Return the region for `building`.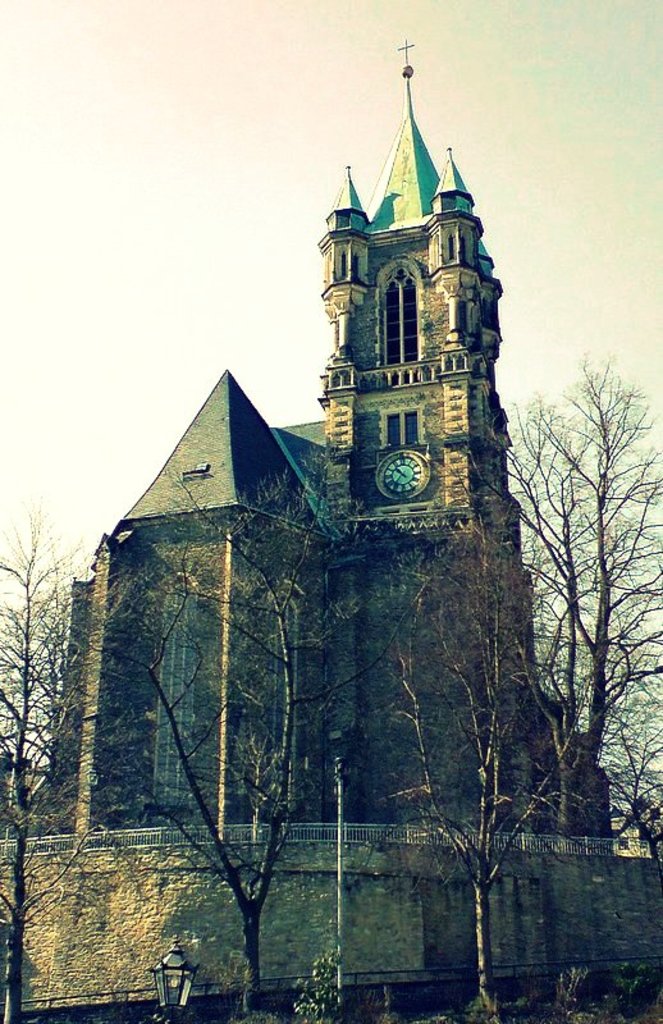
rect(52, 42, 613, 844).
